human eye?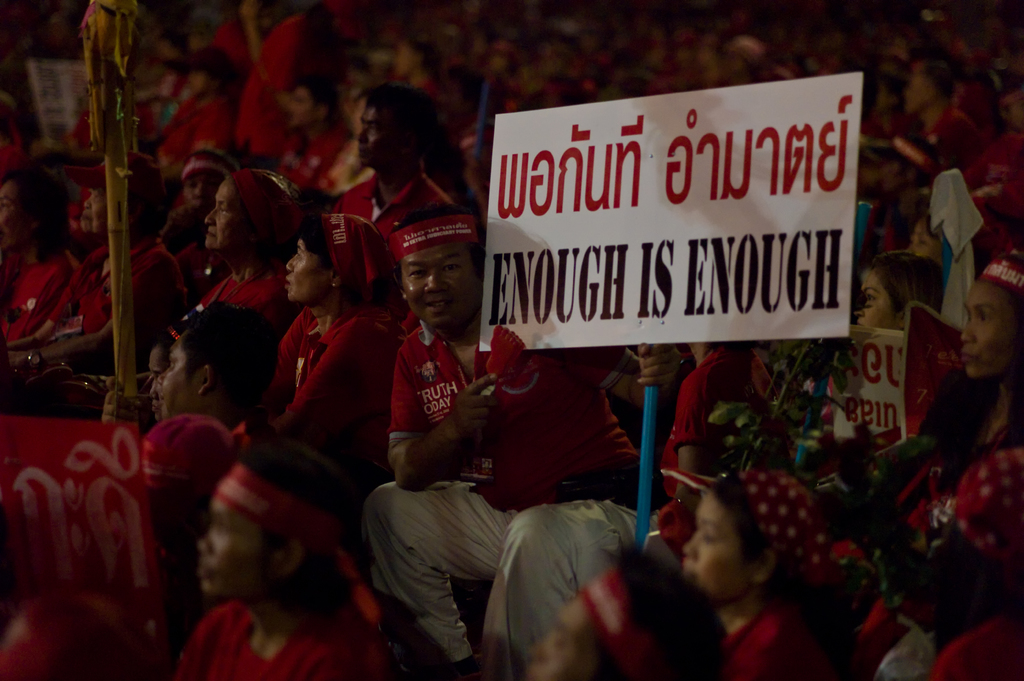
<bbox>169, 356, 177, 369</bbox>
